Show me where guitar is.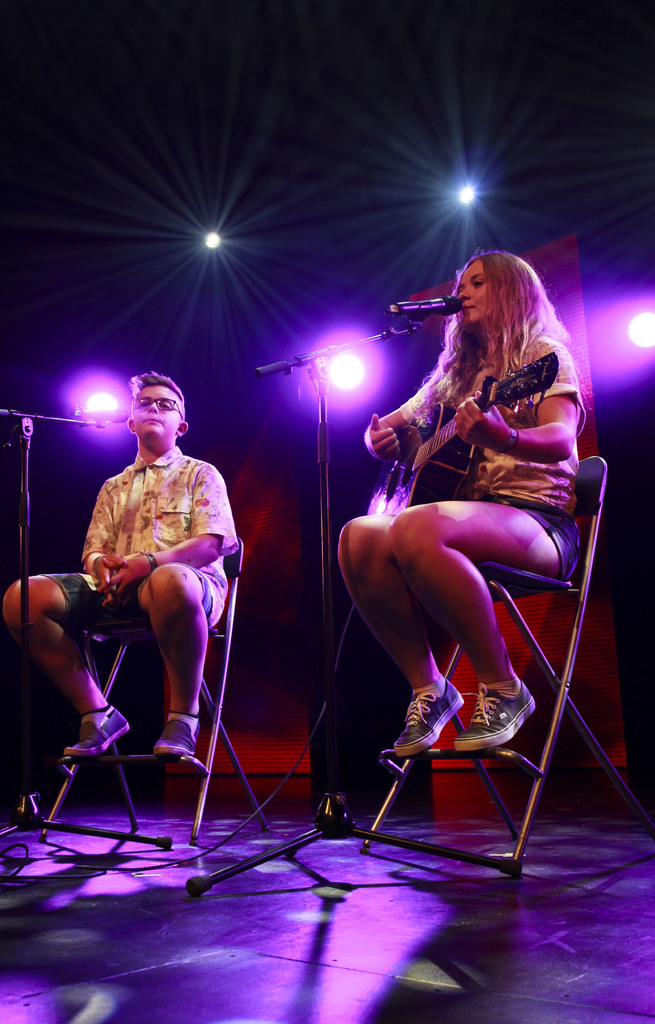
guitar is at x1=353 y1=349 x2=589 y2=520.
